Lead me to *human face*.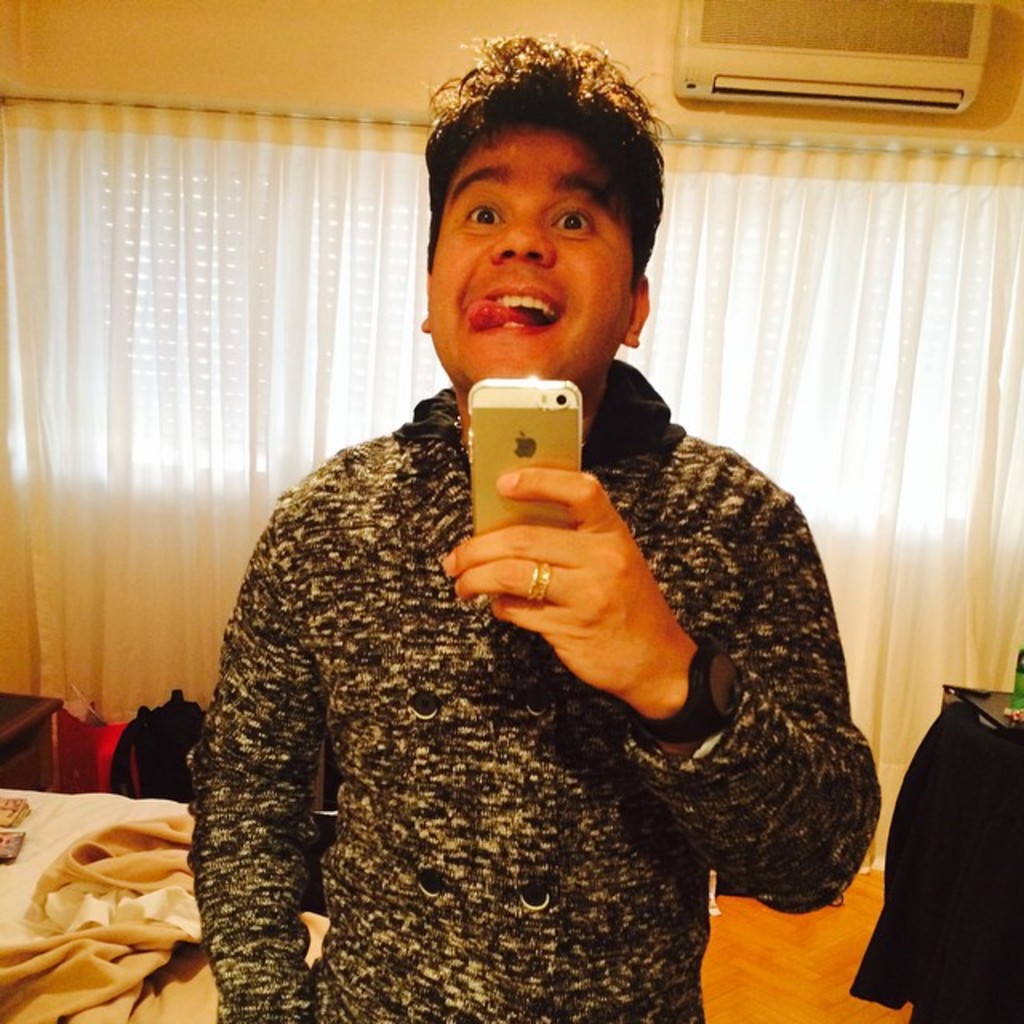
Lead to <box>432,123,630,390</box>.
